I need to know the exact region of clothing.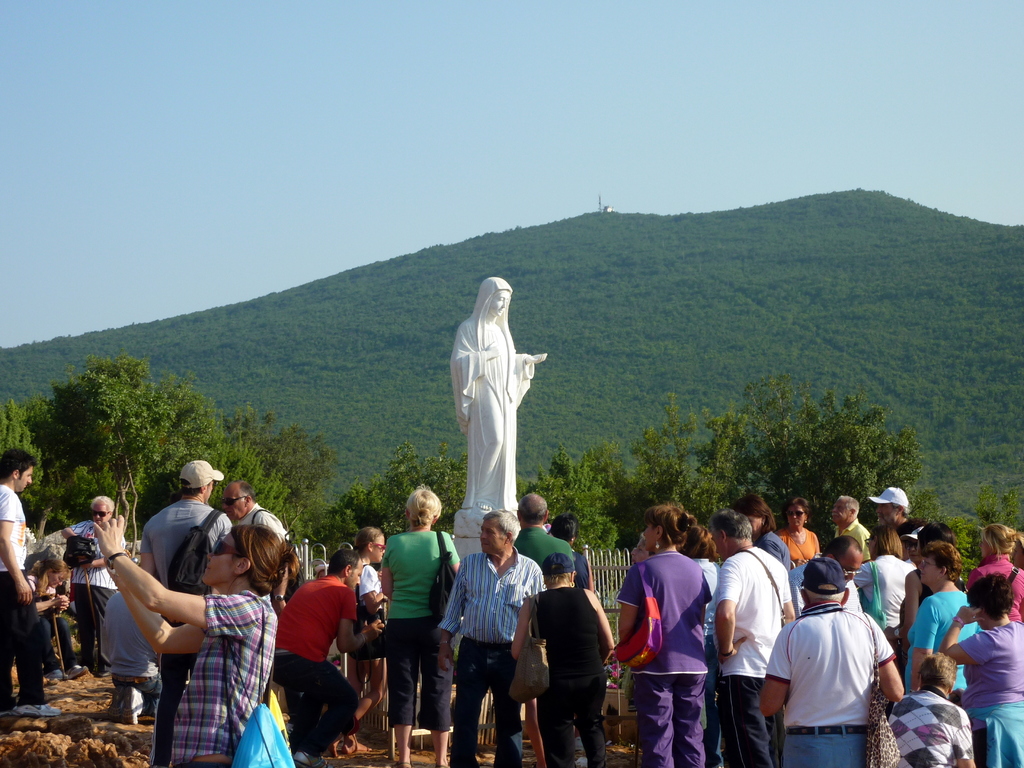
Region: x1=66 y1=521 x2=132 y2=656.
